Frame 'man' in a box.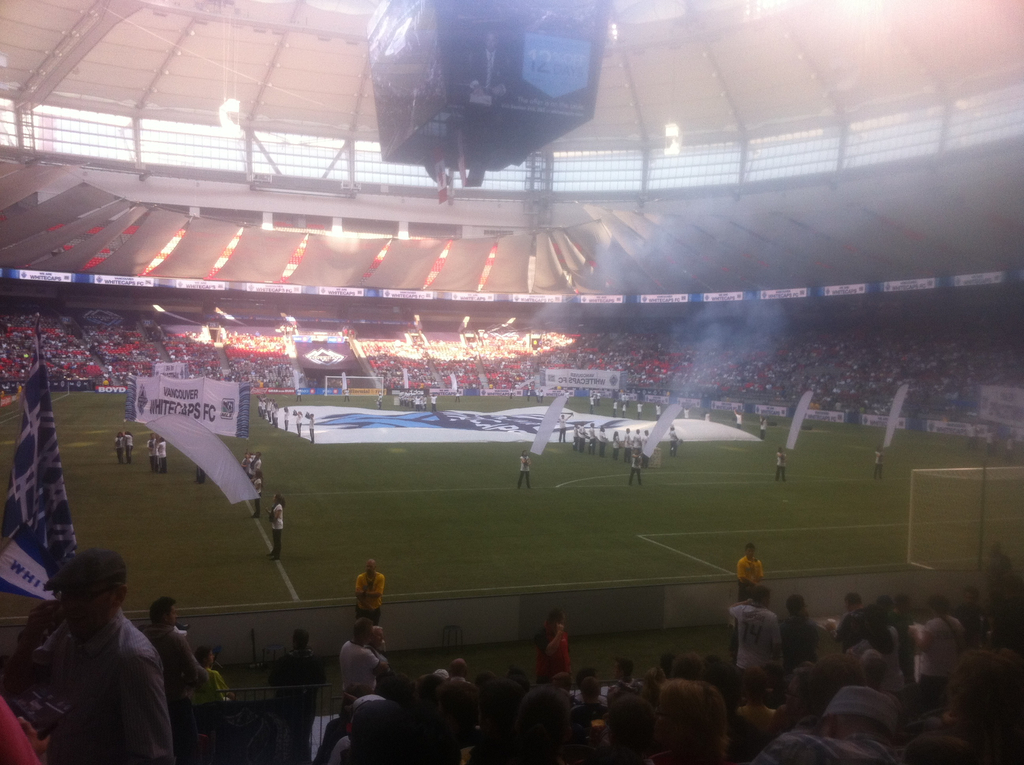
l=0, t=629, r=46, b=697.
